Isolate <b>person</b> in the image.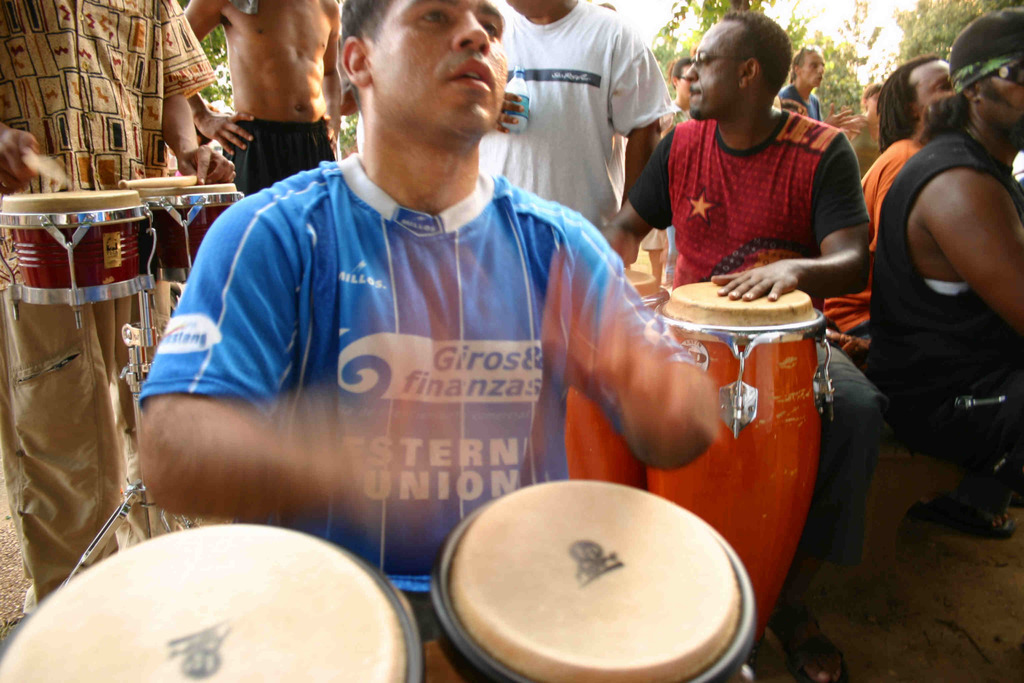
Isolated region: (136,0,721,682).
